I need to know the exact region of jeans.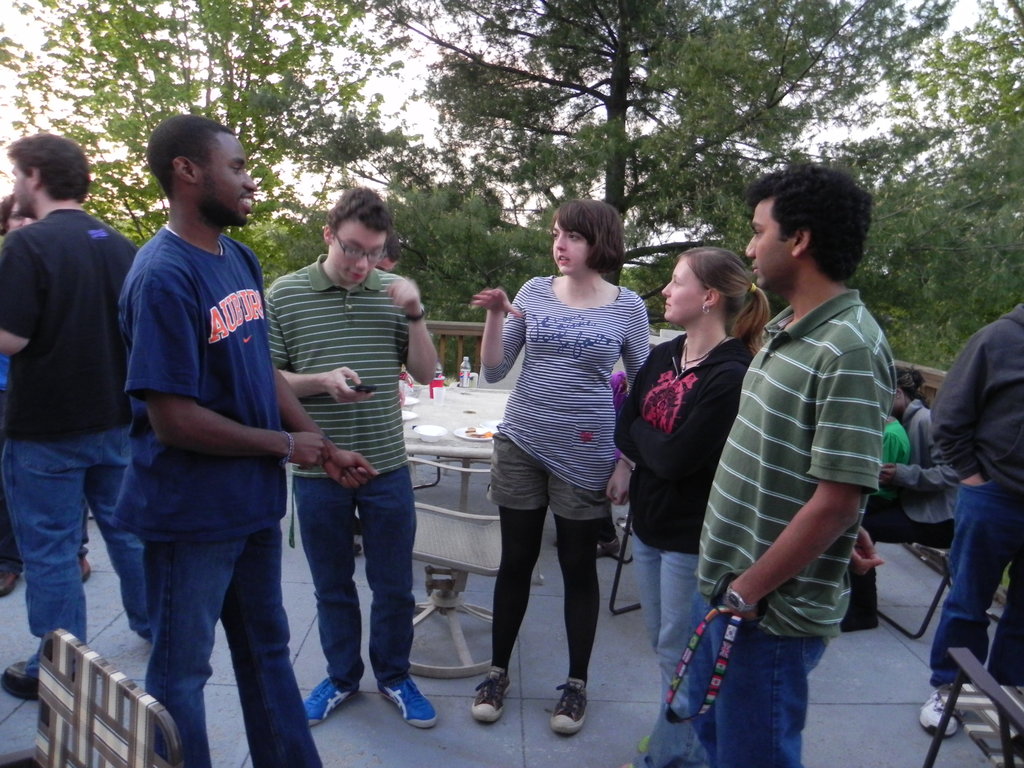
Region: [100, 502, 306, 746].
